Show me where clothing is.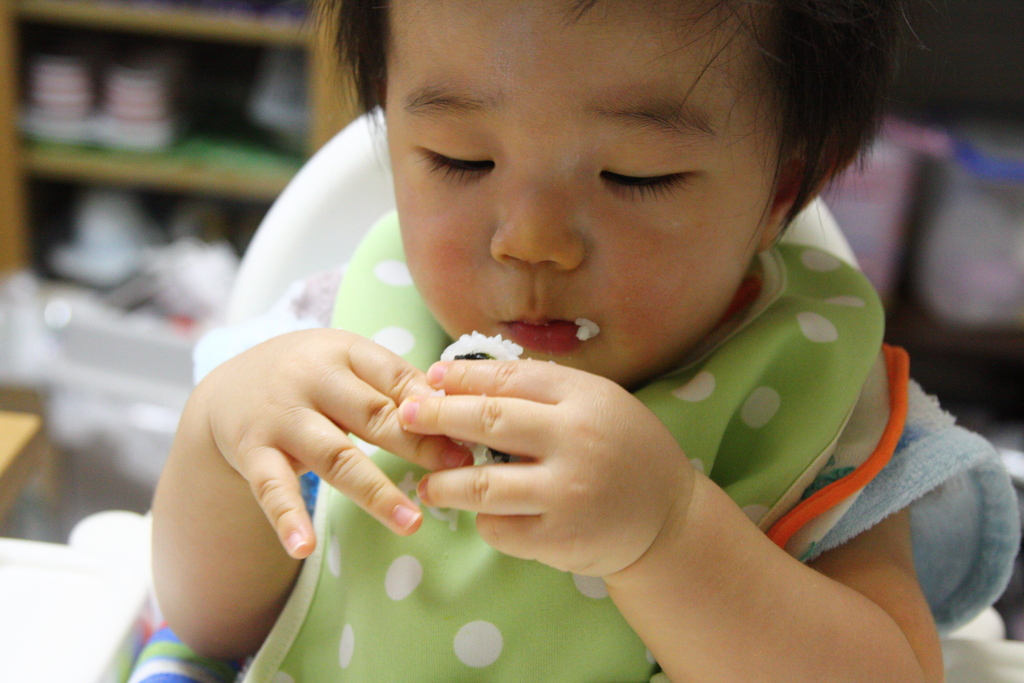
clothing is at x1=236, y1=221, x2=973, y2=682.
